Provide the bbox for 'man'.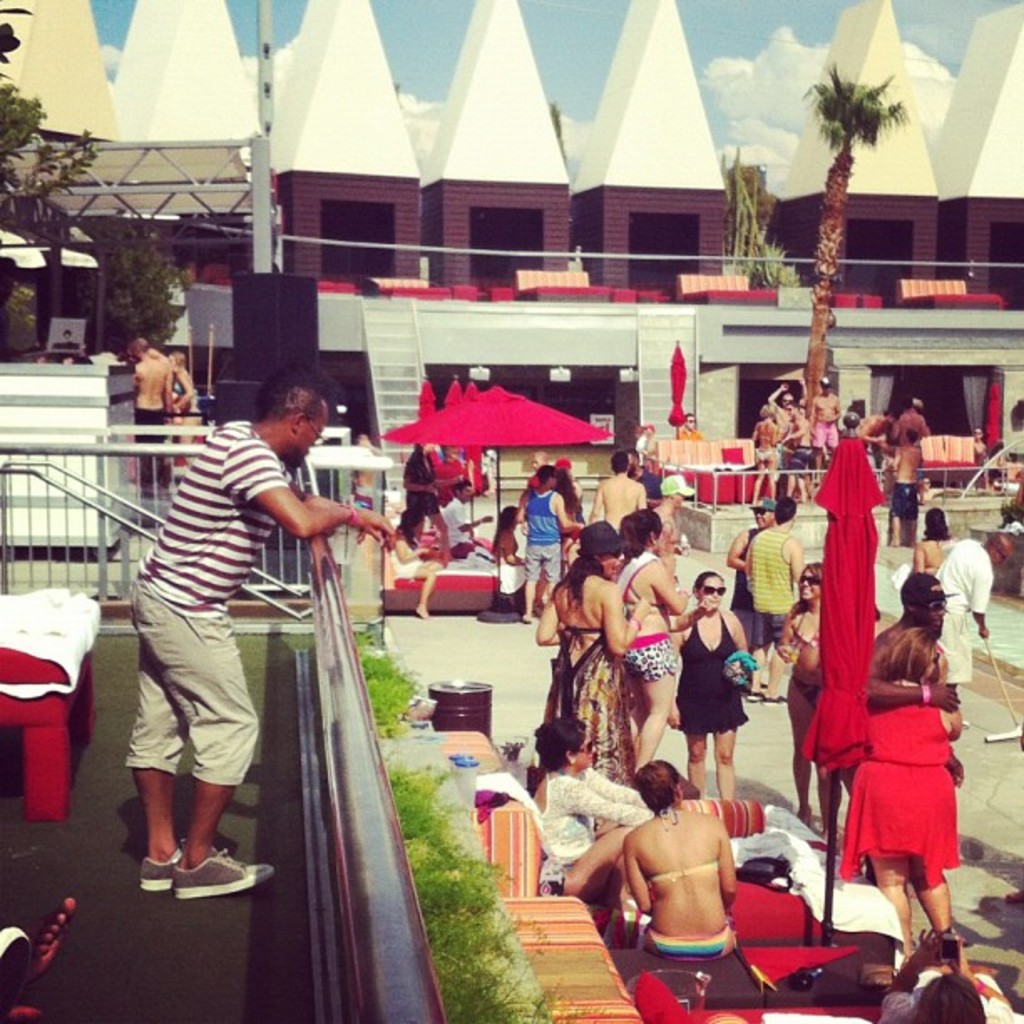
[left=587, top=452, right=646, bottom=532].
